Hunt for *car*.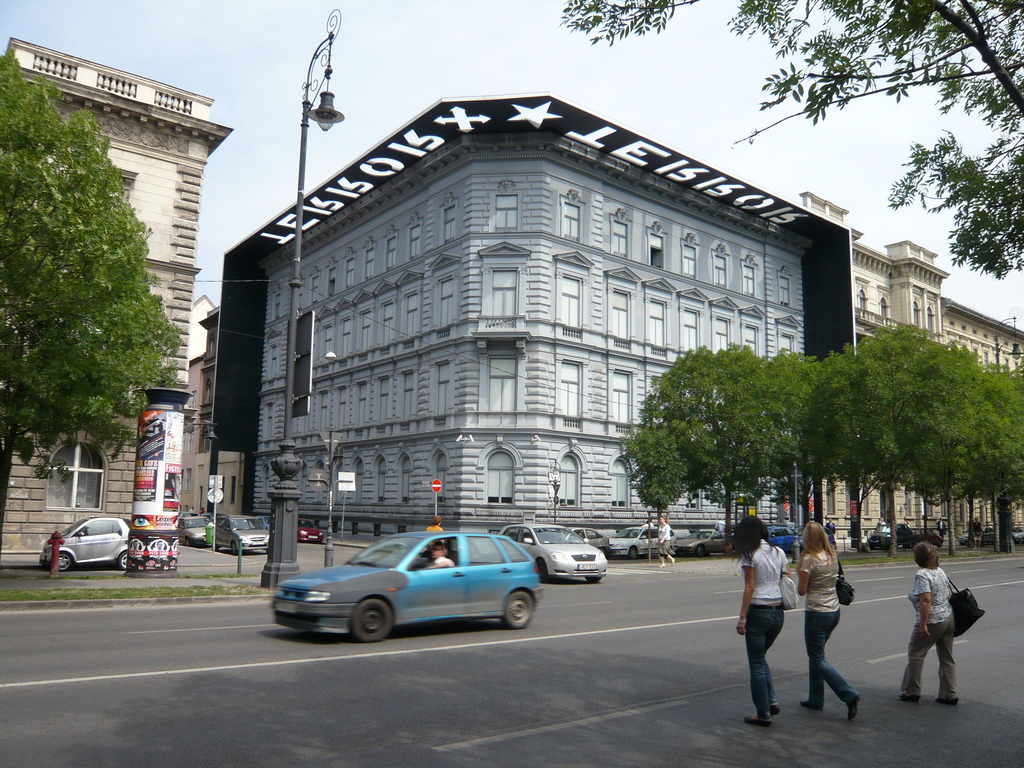
Hunted down at pyautogui.locateOnScreen(503, 519, 607, 585).
